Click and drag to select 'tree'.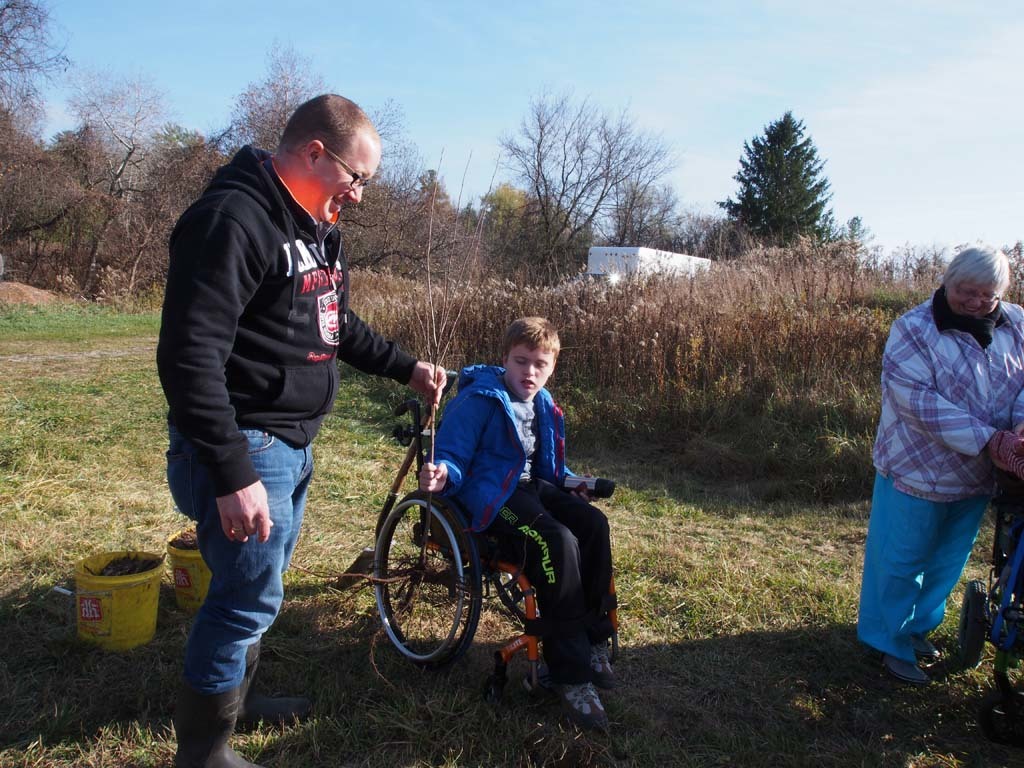
Selection: Rect(727, 114, 839, 258).
